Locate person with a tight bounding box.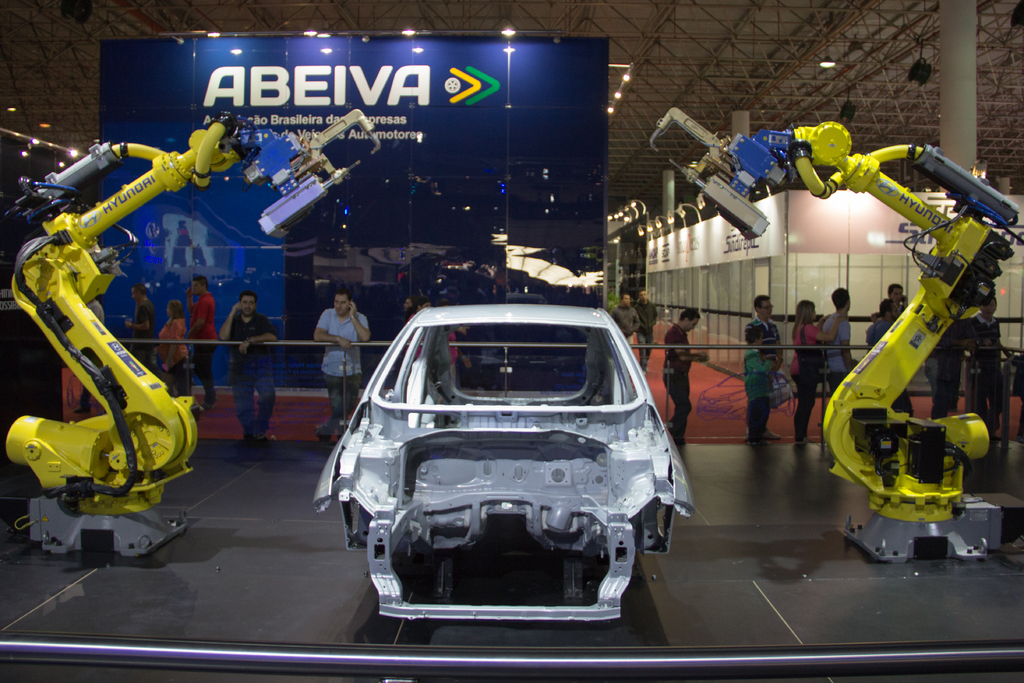
detection(125, 281, 152, 372).
